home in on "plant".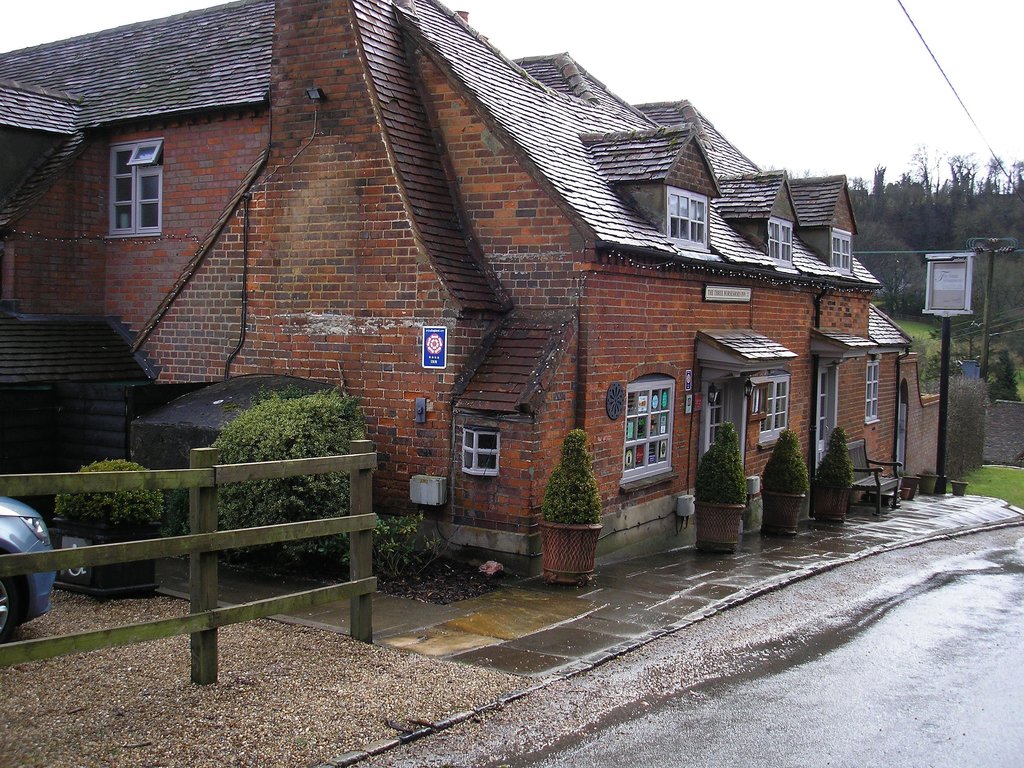
Homed in at (x1=945, y1=367, x2=1000, y2=479).
